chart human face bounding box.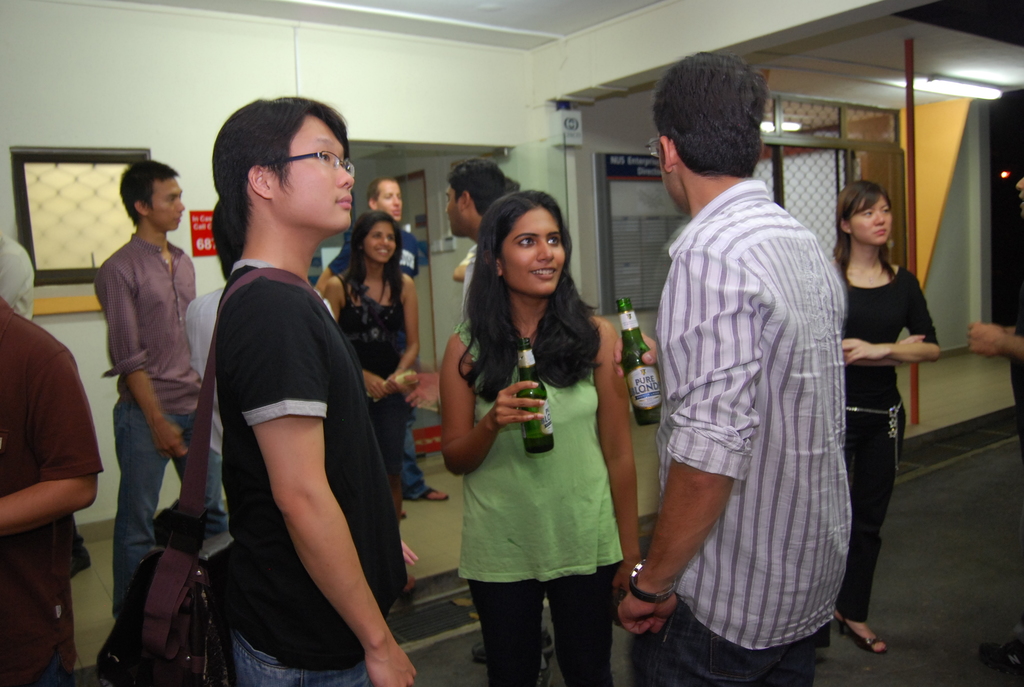
Charted: <region>445, 184, 459, 235</region>.
